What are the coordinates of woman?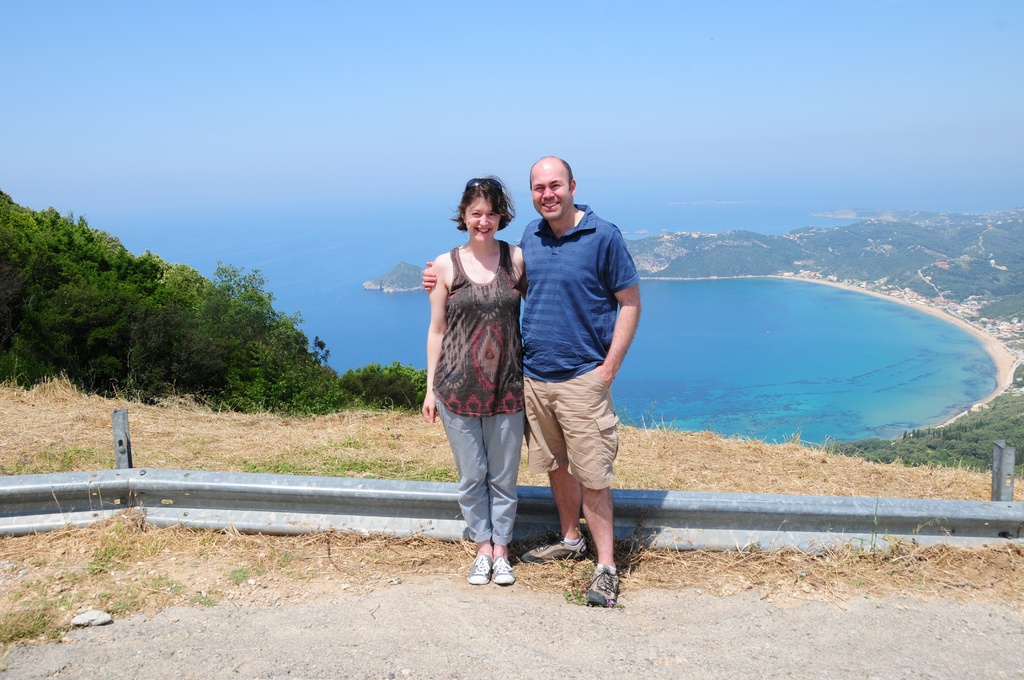
Rect(406, 173, 550, 592).
